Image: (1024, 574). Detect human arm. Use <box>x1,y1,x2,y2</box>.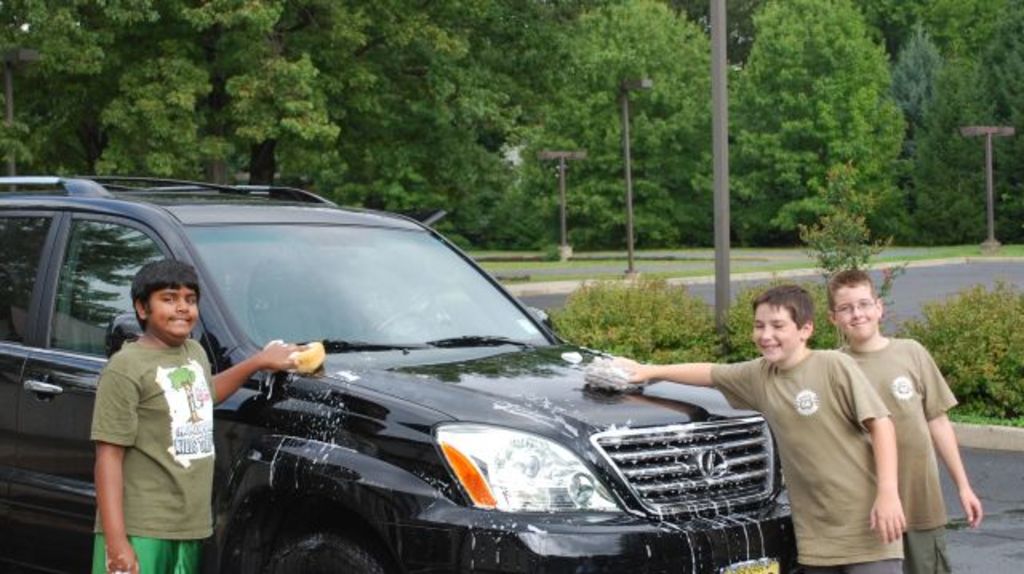
<box>91,360,138,572</box>.
